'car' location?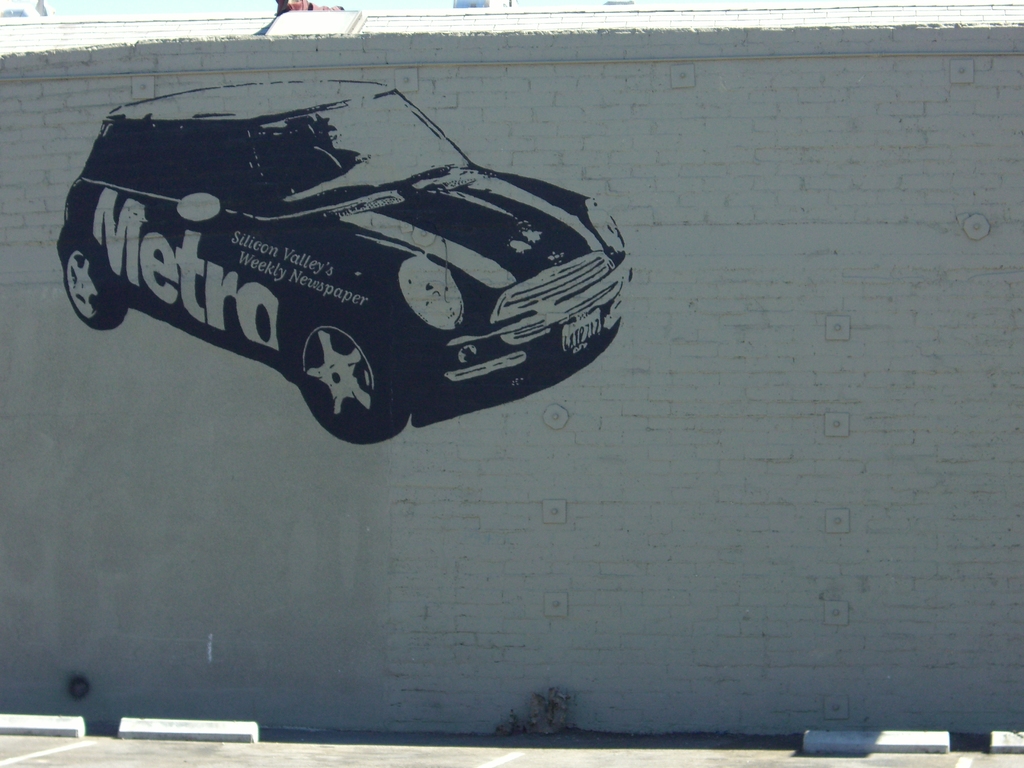
bbox(52, 92, 636, 445)
